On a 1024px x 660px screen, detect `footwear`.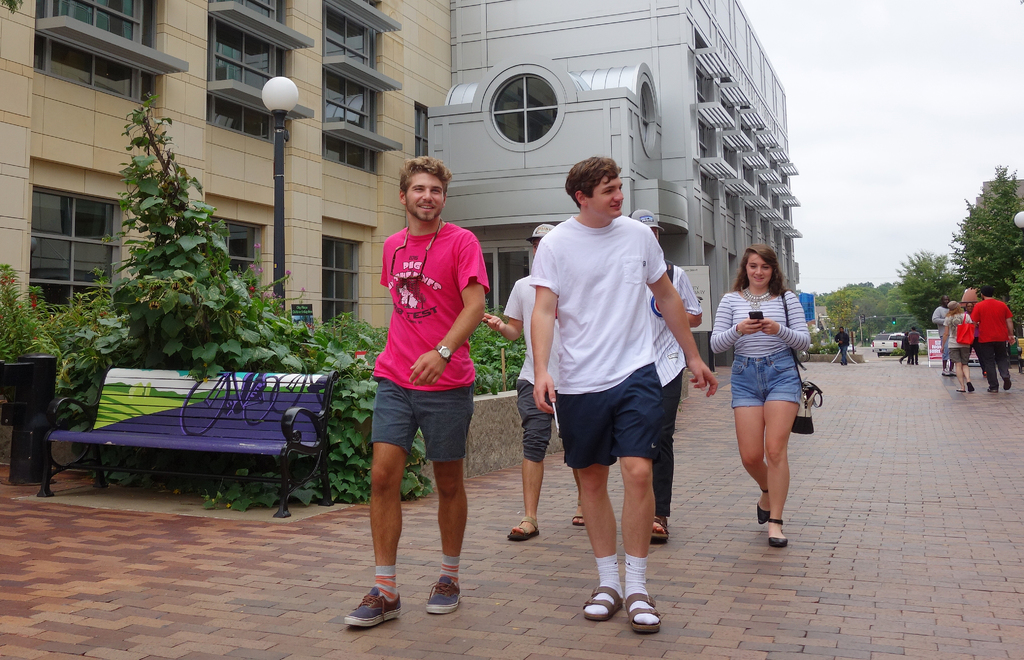
pyautogui.locateOnScreen(968, 382, 975, 395).
